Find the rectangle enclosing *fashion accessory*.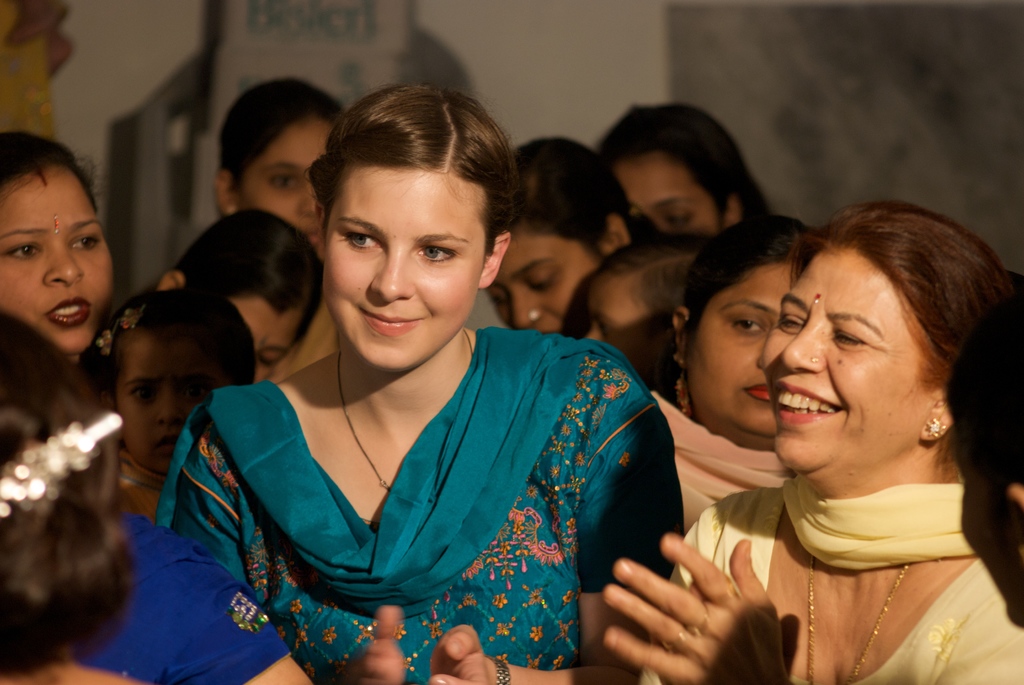
(120,303,144,333).
